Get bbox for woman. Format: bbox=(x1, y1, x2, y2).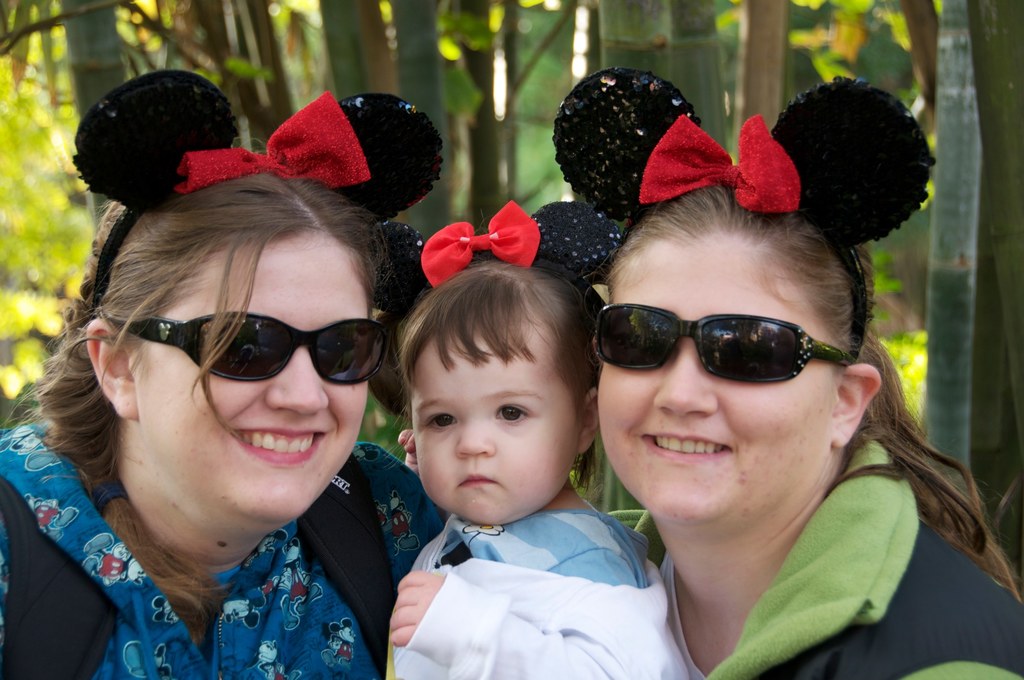
bbox=(531, 69, 1023, 679).
